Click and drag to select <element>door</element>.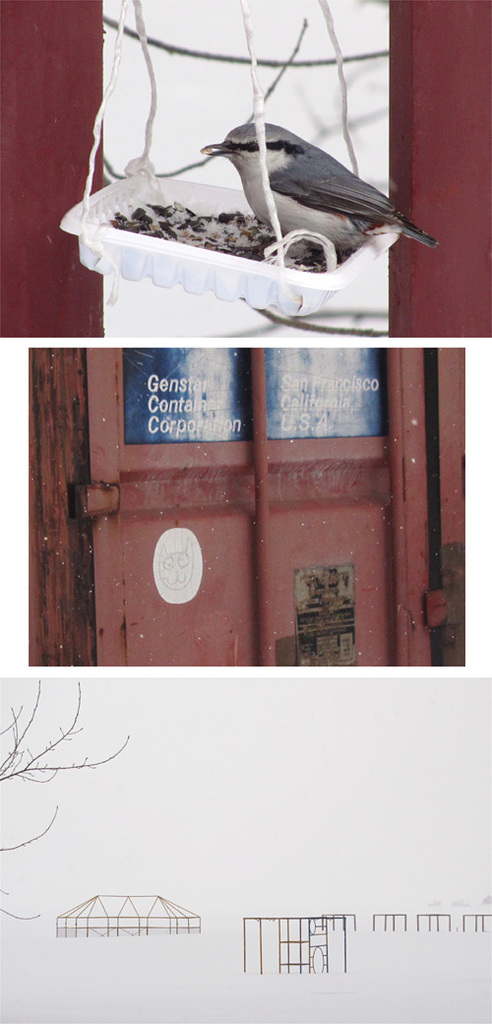
Selection: 73, 353, 434, 666.
